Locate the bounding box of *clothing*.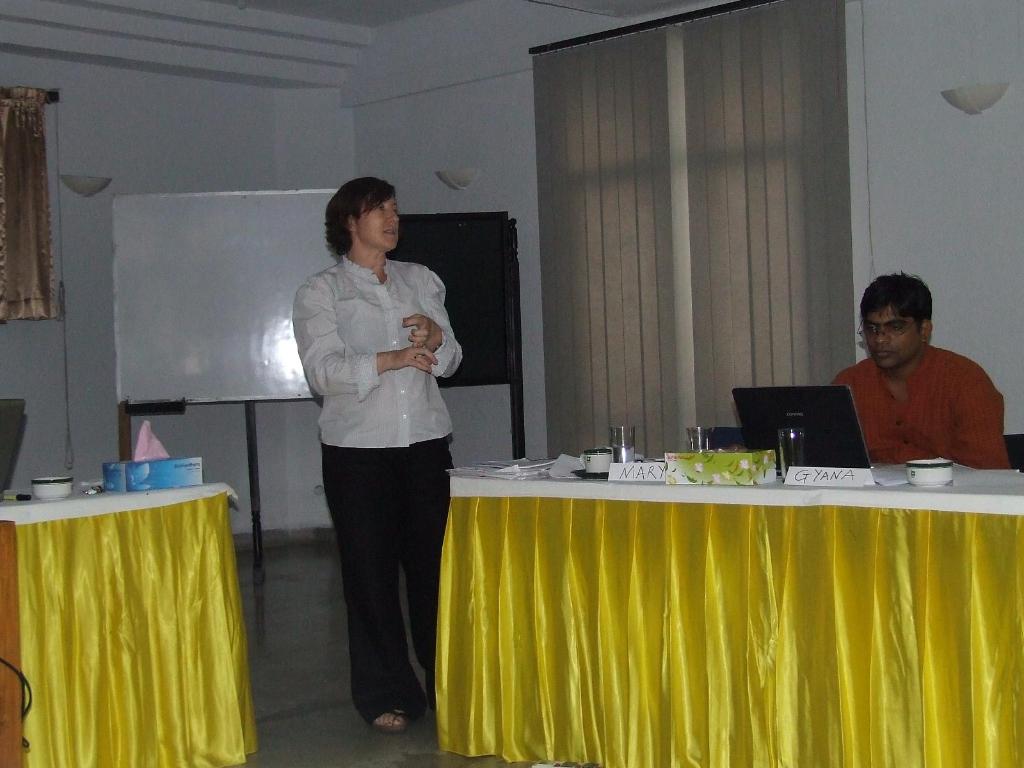
Bounding box: 833,343,1014,470.
